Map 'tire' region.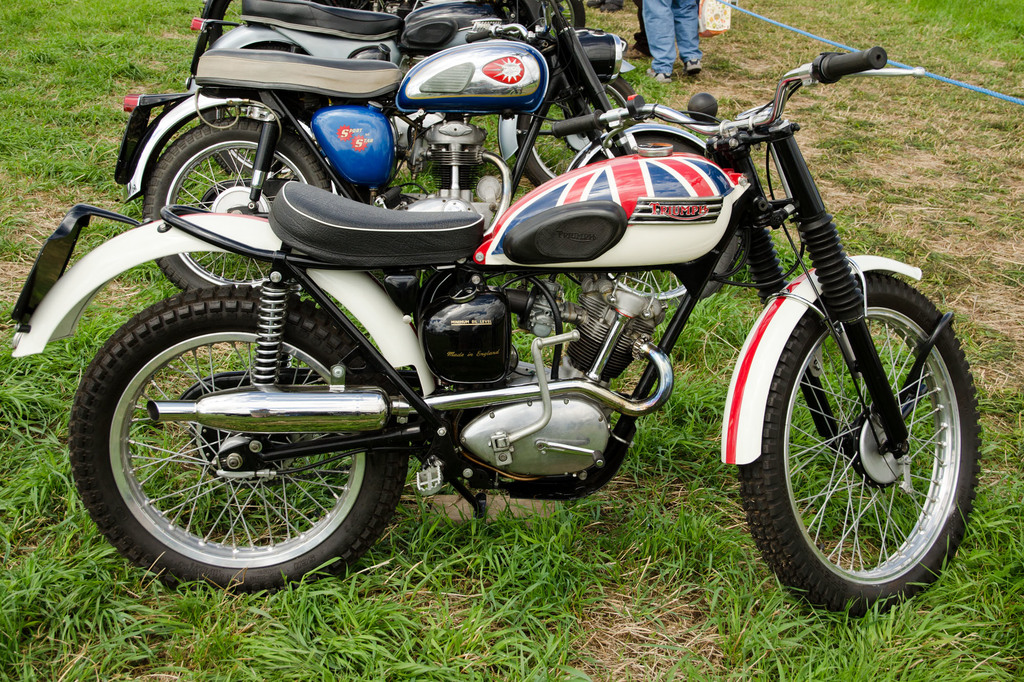
Mapped to (139,115,334,291).
